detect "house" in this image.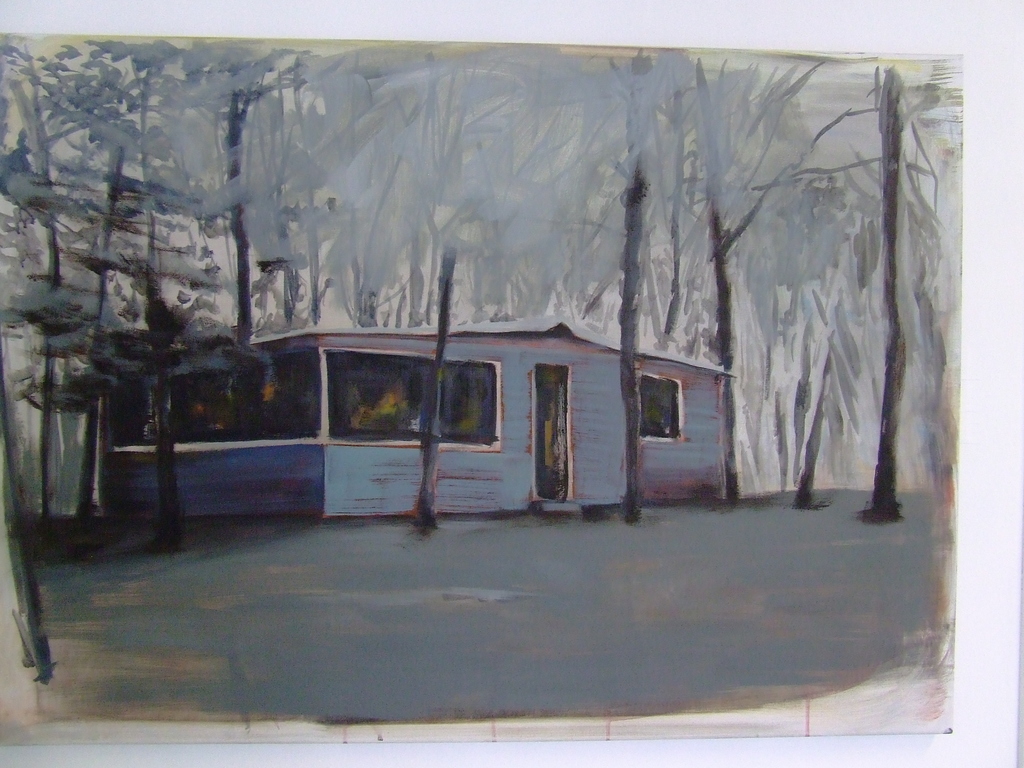
Detection: region(86, 268, 826, 531).
